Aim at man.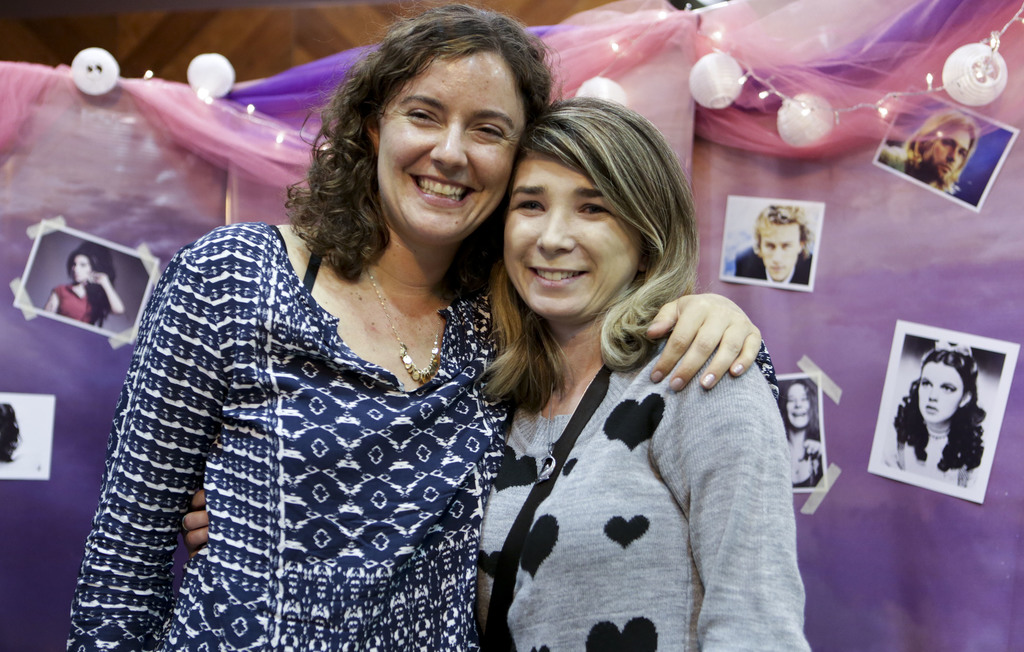
Aimed at x1=732 y1=206 x2=811 y2=281.
